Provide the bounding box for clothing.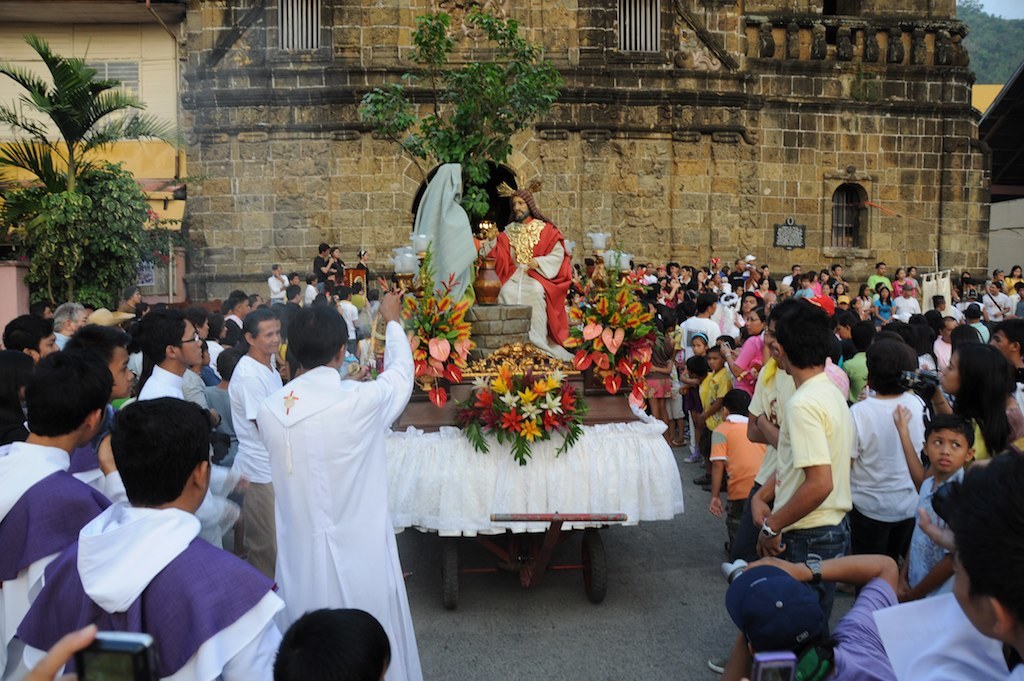
(1010, 372, 1023, 418).
